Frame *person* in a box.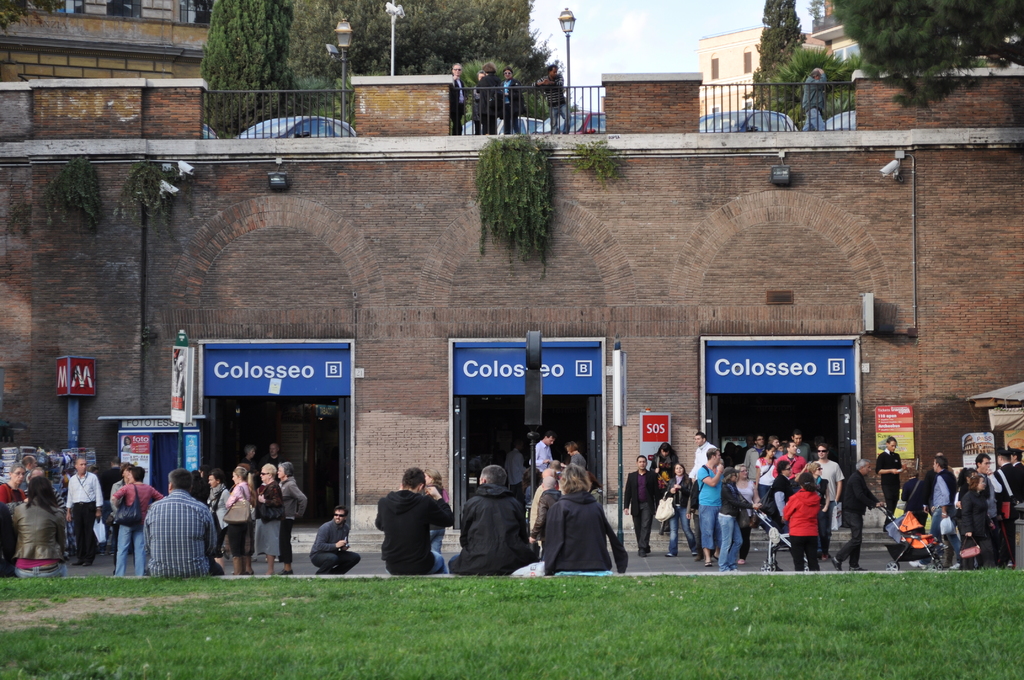
[x1=249, y1=464, x2=289, y2=574].
